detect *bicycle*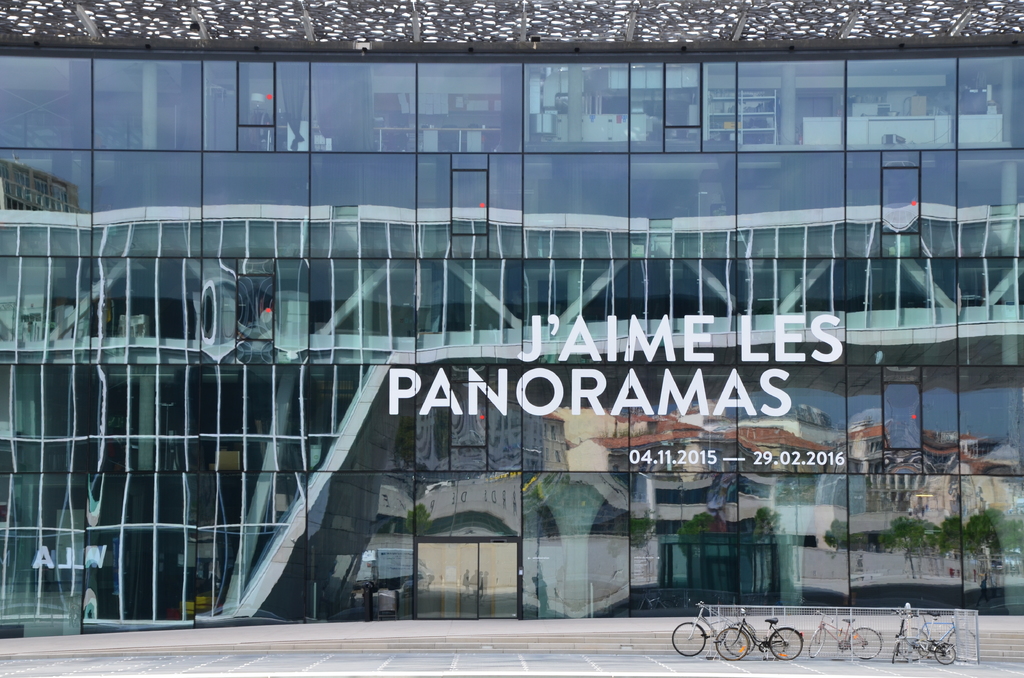
(x1=898, y1=612, x2=980, y2=665)
